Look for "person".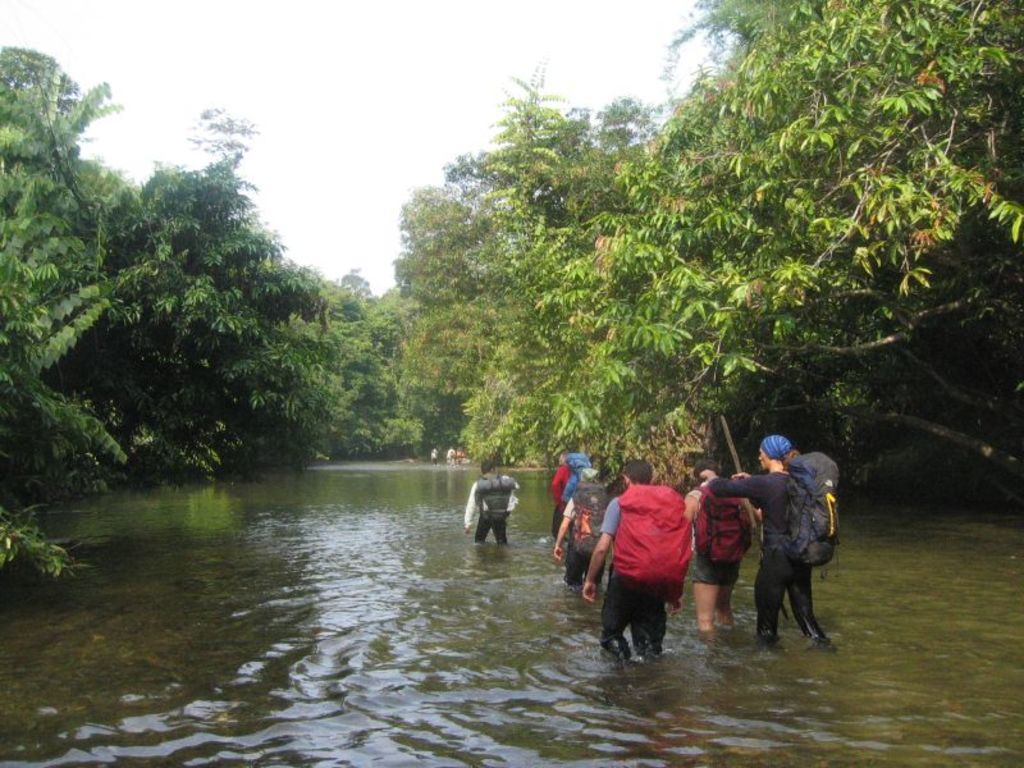
Found: BBox(445, 447, 454, 465).
